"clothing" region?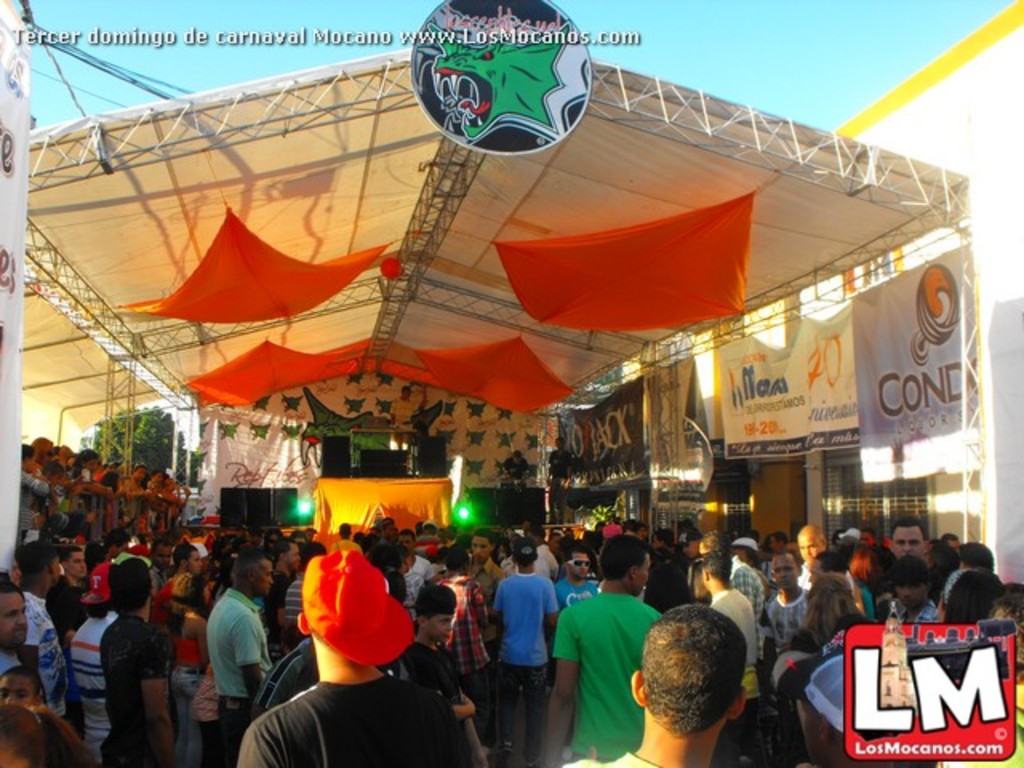
{"x1": 86, "y1": 560, "x2": 117, "y2": 603}
